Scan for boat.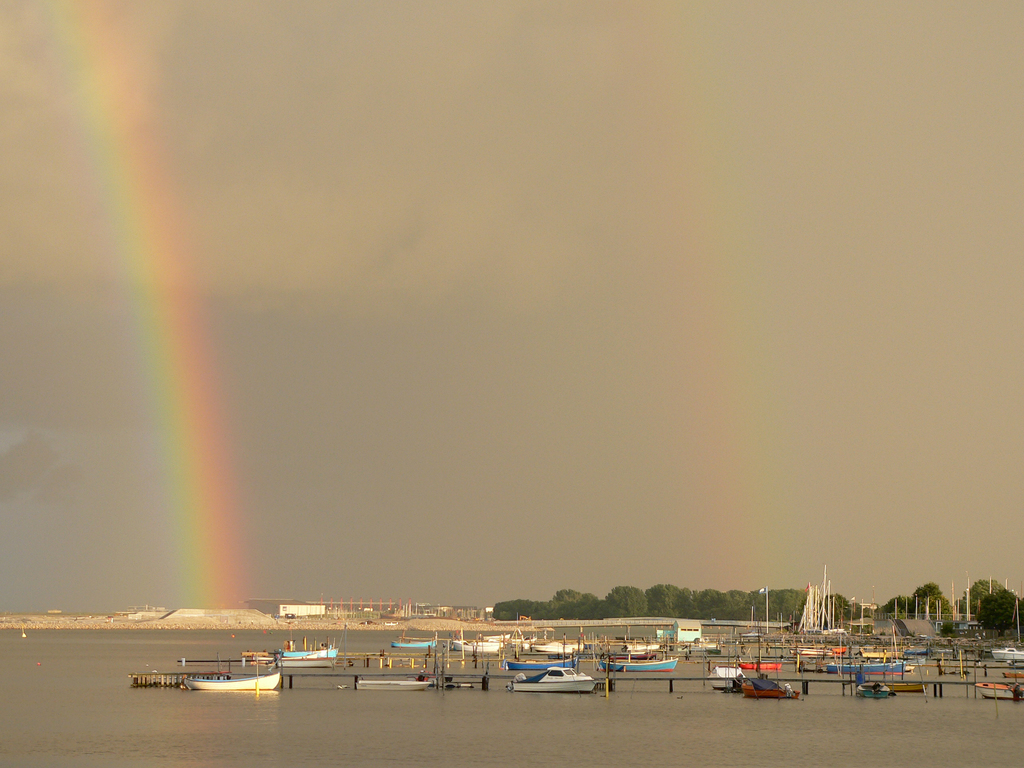
Scan result: x1=972 y1=679 x2=1023 y2=701.
